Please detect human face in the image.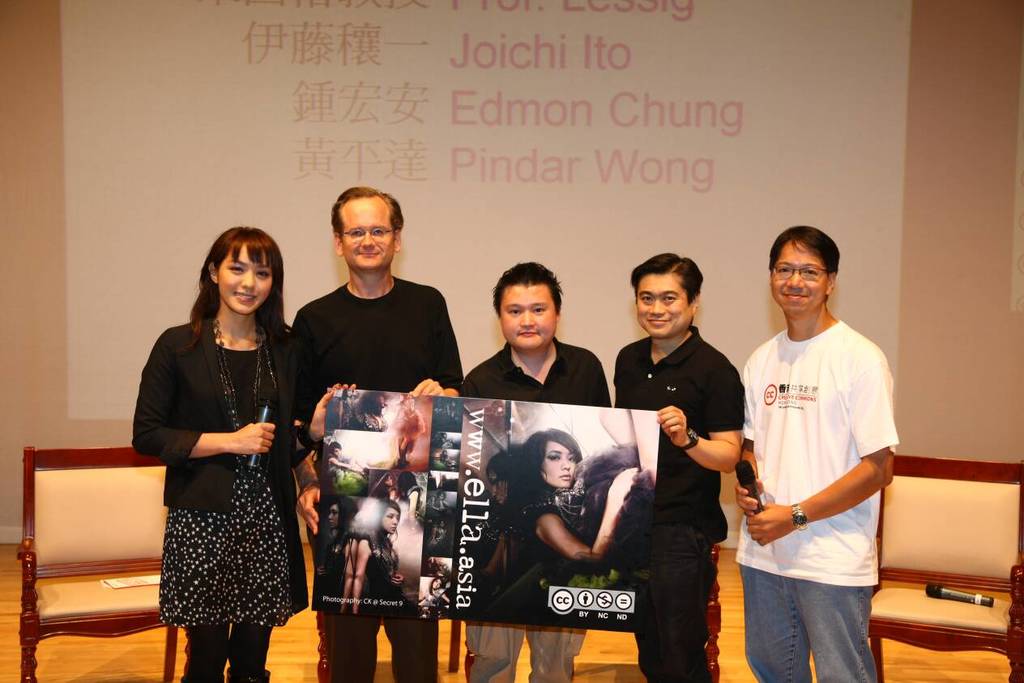
locate(770, 246, 834, 317).
